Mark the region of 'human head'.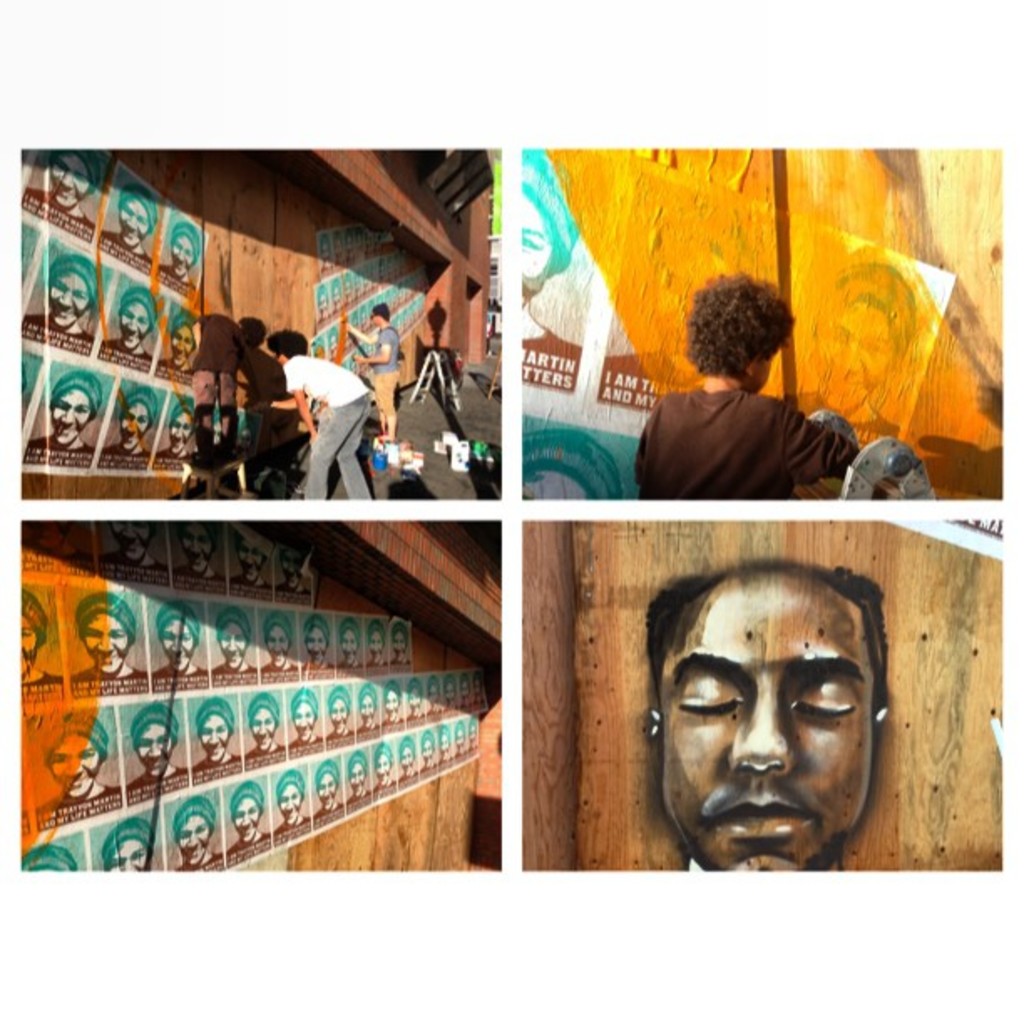
Region: <bbox>313, 760, 340, 810</bbox>.
